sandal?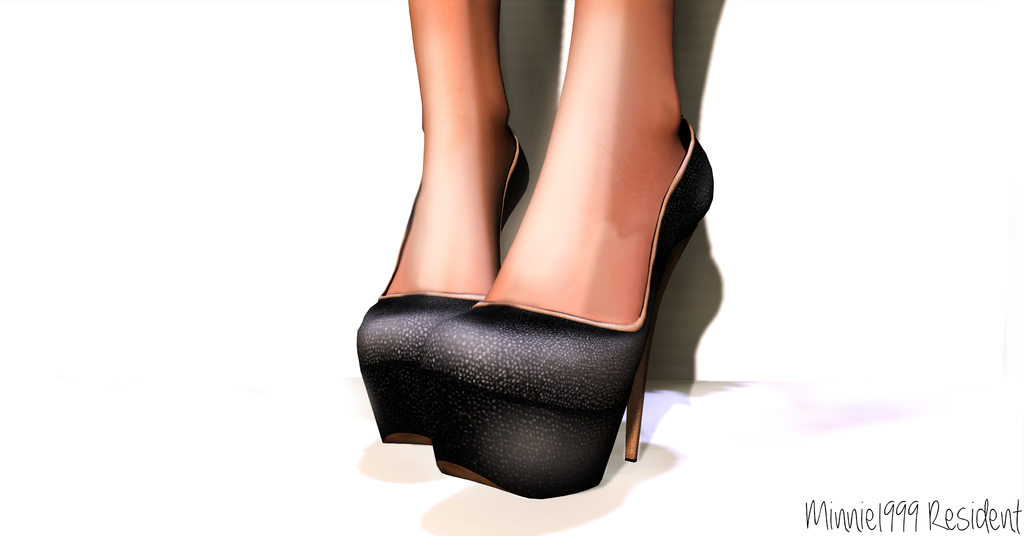
Rect(426, 118, 715, 503)
